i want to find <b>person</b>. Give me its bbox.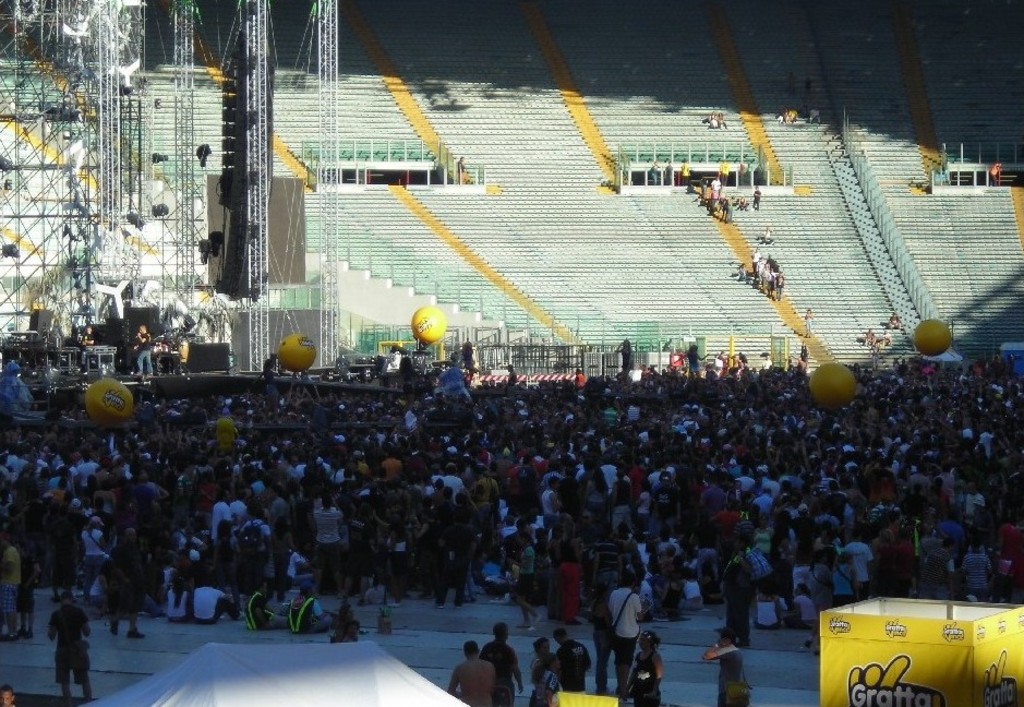
{"x1": 133, "y1": 324, "x2": 156, "y2": 379}.
